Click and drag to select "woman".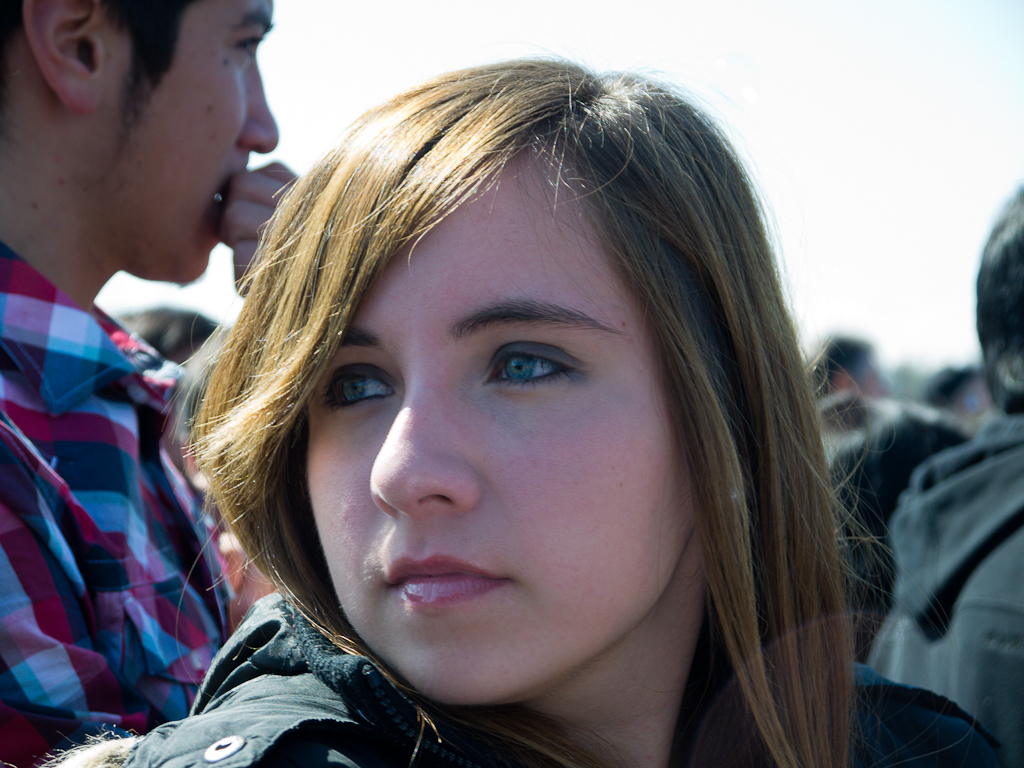
Selection: BBox(81, 60, 928, 754).
